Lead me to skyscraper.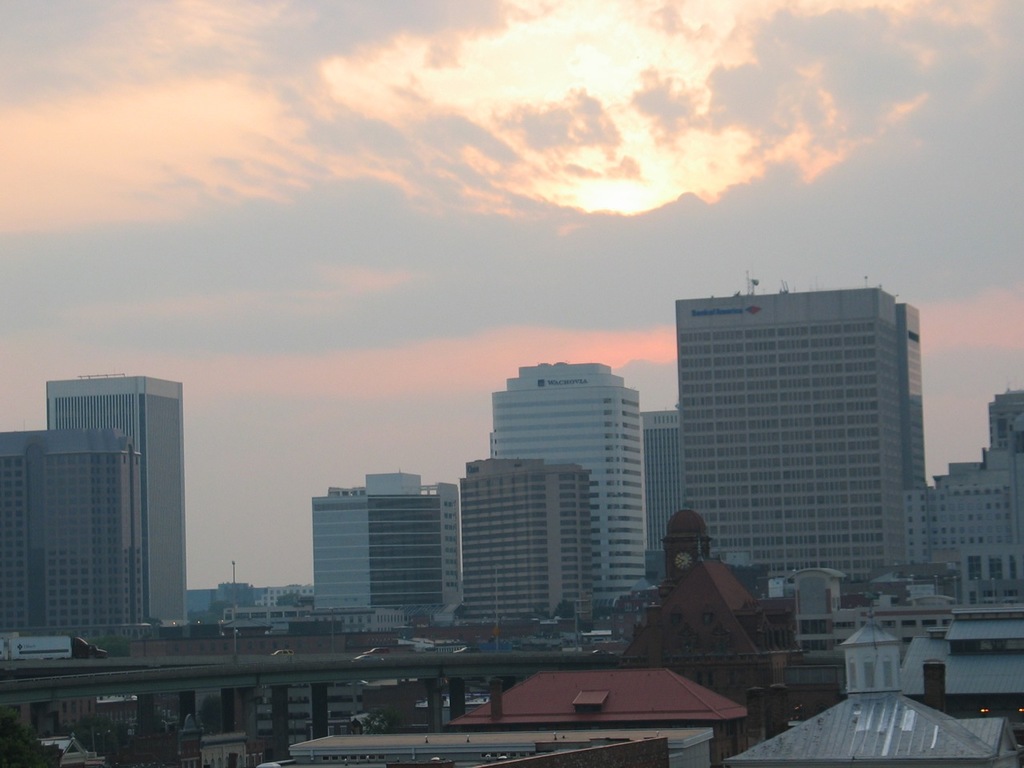
Lead to <box>652,285,955,635</box>.
